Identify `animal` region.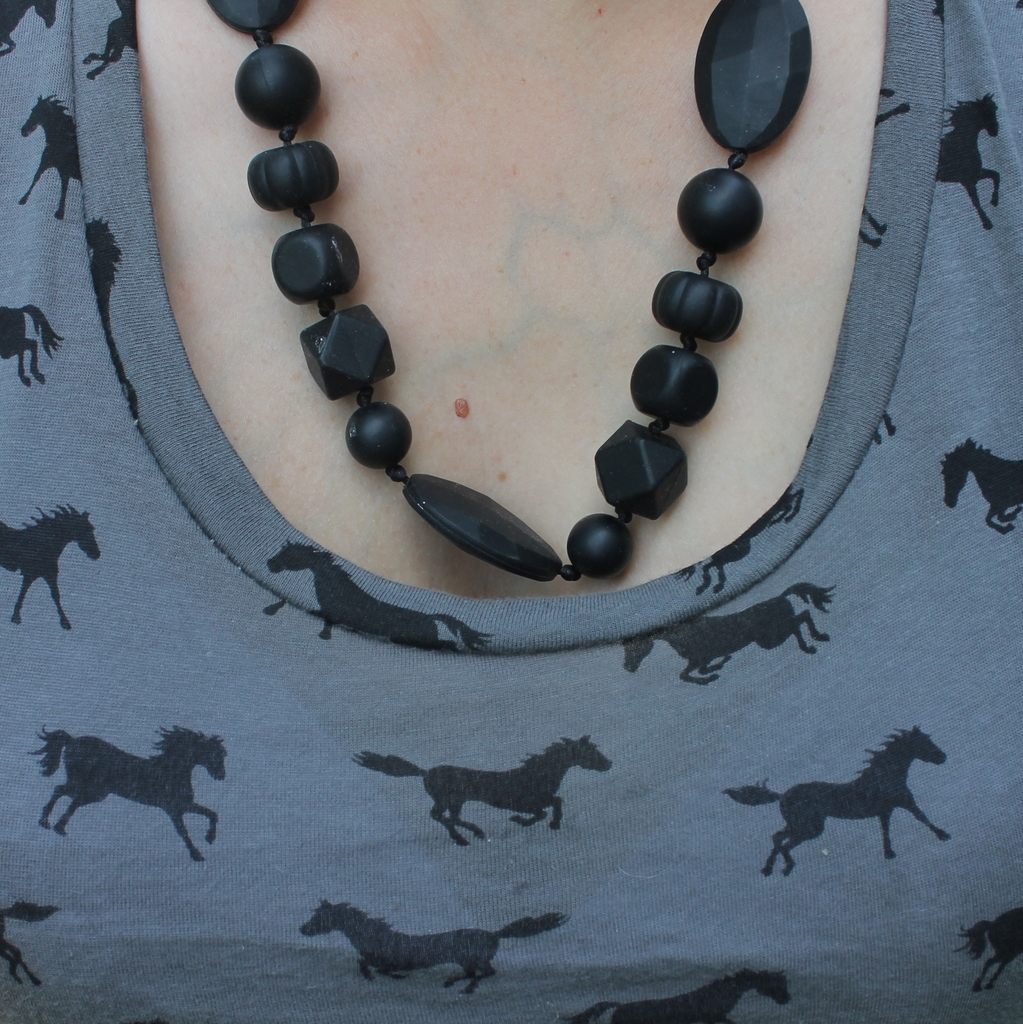
Region: left=938, top=99, right=1004, bottom=234.
